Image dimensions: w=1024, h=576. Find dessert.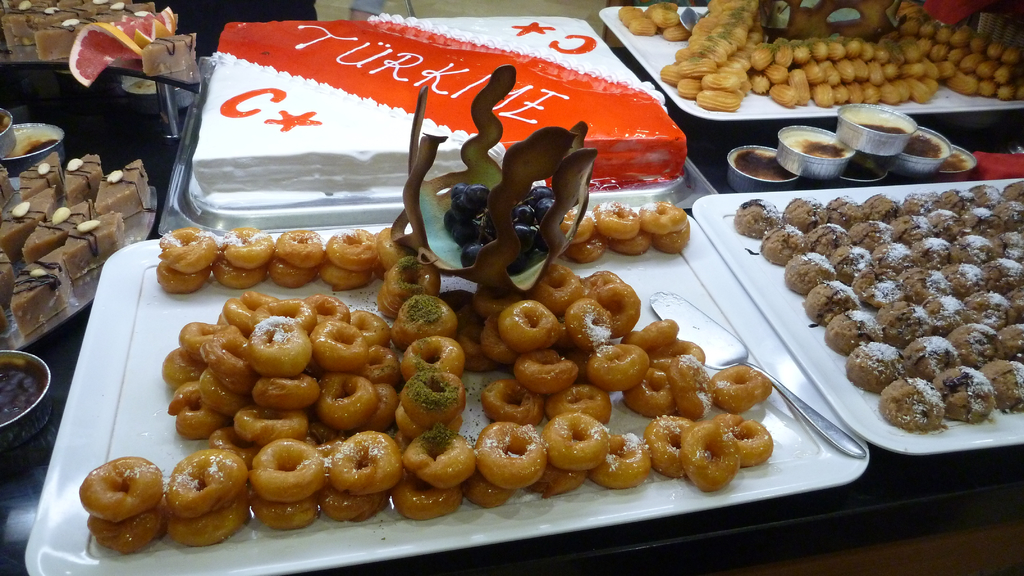
[875, 239, 907, 266].
